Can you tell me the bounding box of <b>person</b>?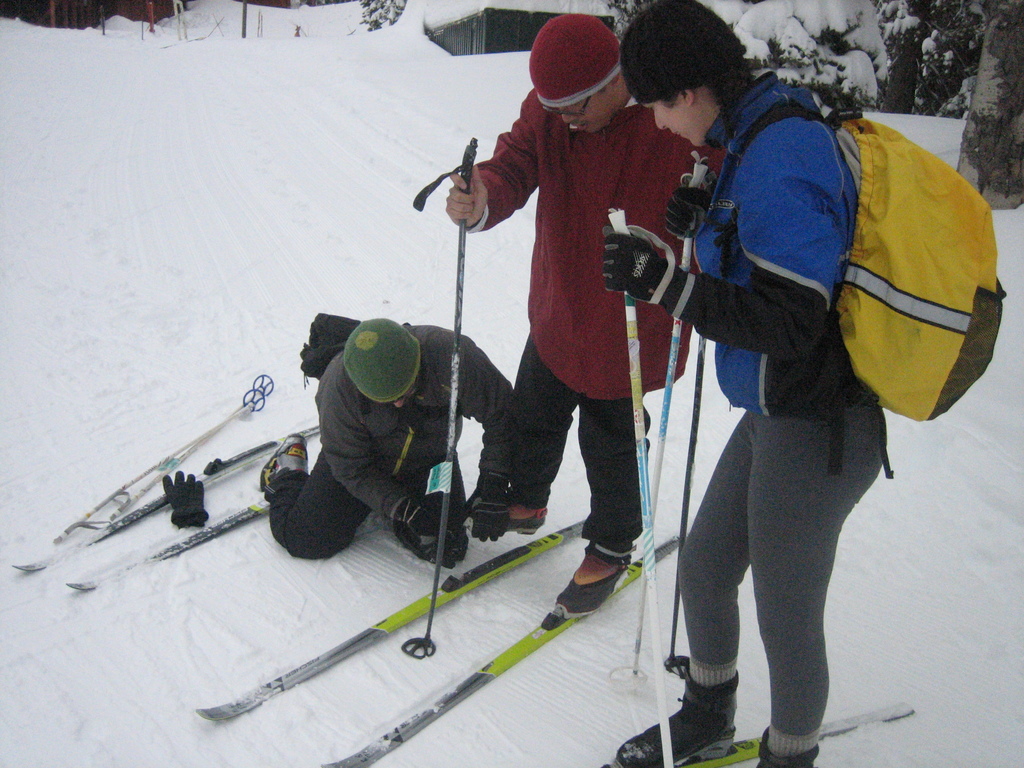
[x1=253, y1=306, x2=520, y2=570].
